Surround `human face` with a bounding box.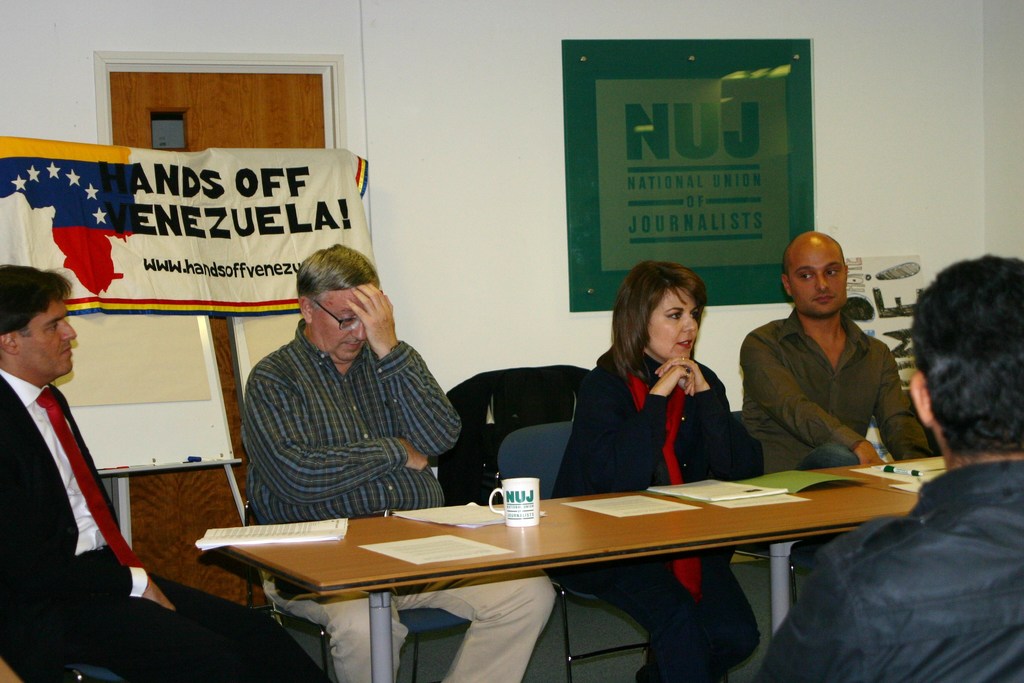
[left=793, top=243, right=848, bottom=314].
